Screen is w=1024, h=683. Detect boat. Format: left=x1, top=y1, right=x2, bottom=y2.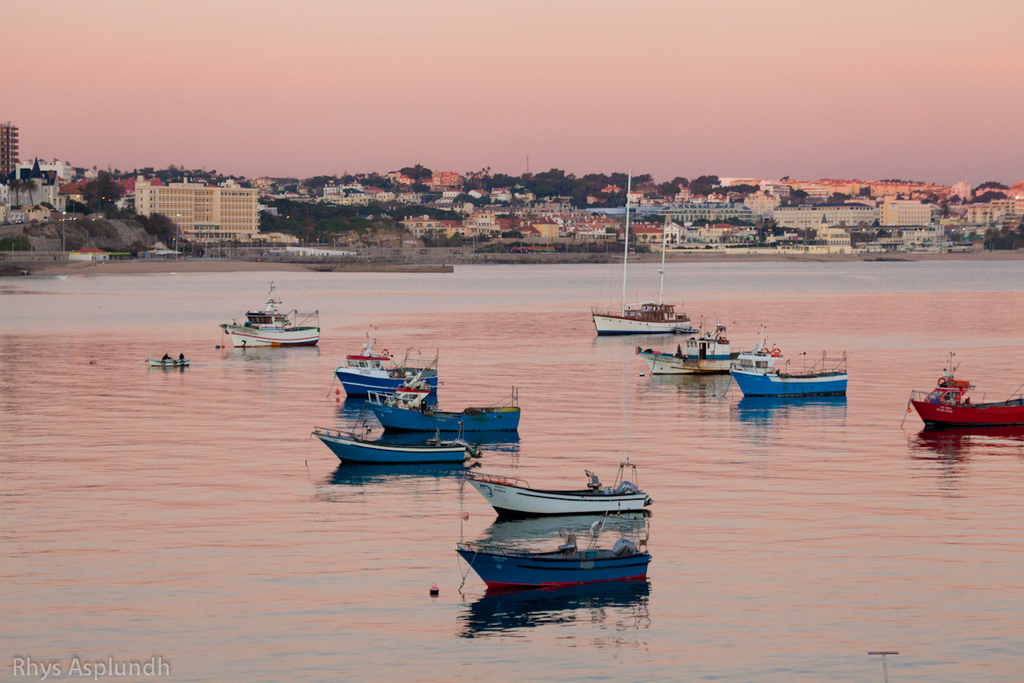
left=588, top=178, right=693, bottom=329.
